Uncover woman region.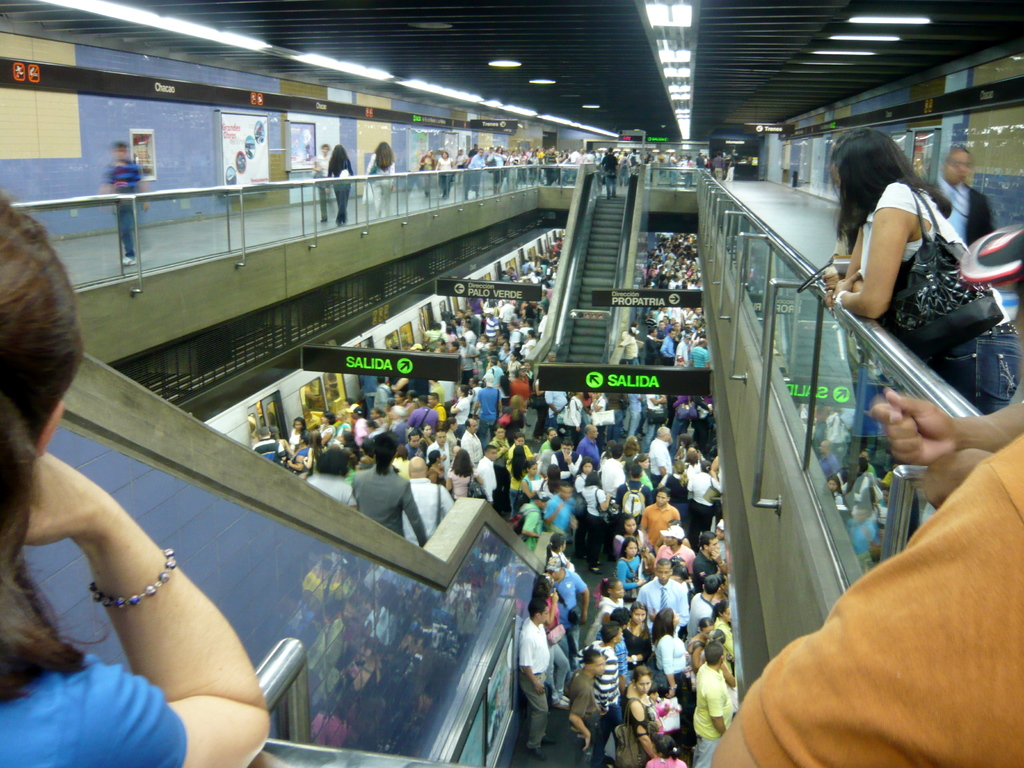
Uncovered: x1=625, y1=433, x2=642, y2=465.
